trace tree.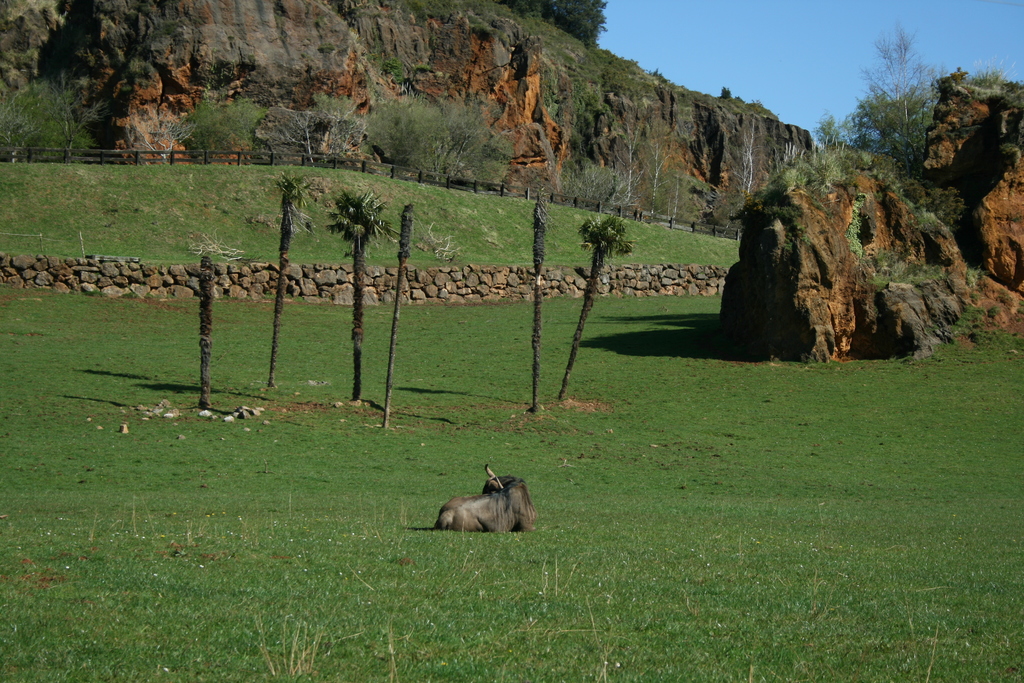
Traced to (x1=648, y1=142, x2=686, y2=223).
